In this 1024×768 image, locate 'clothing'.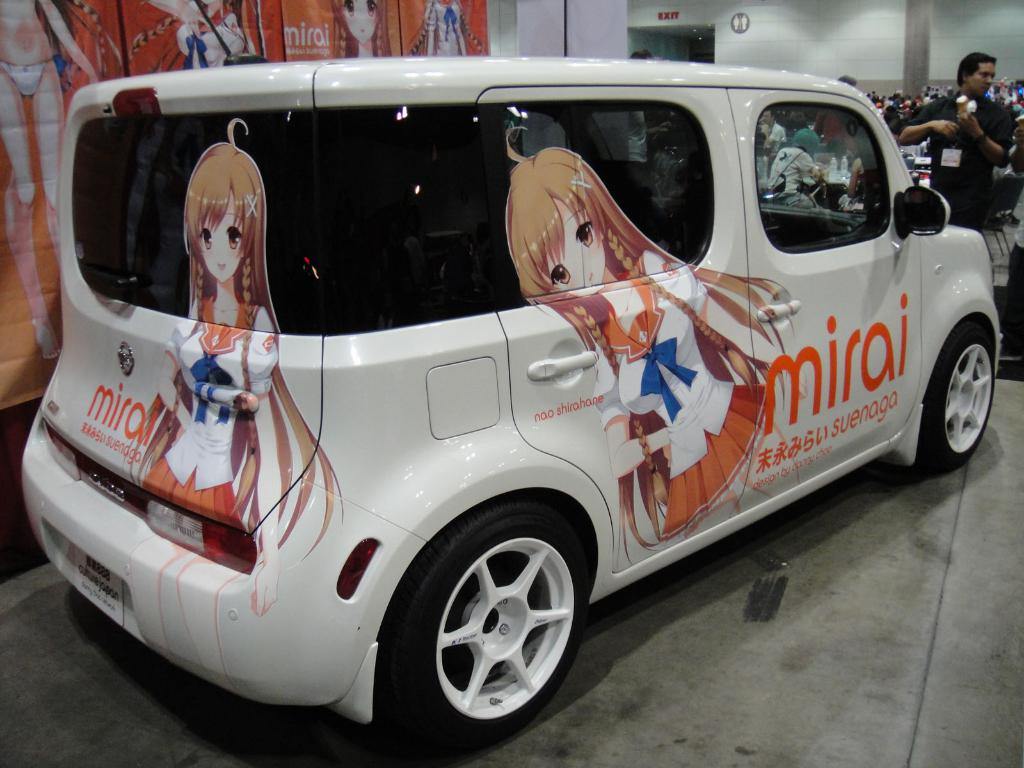
Bounding box: (141, 272, 281, 570).
